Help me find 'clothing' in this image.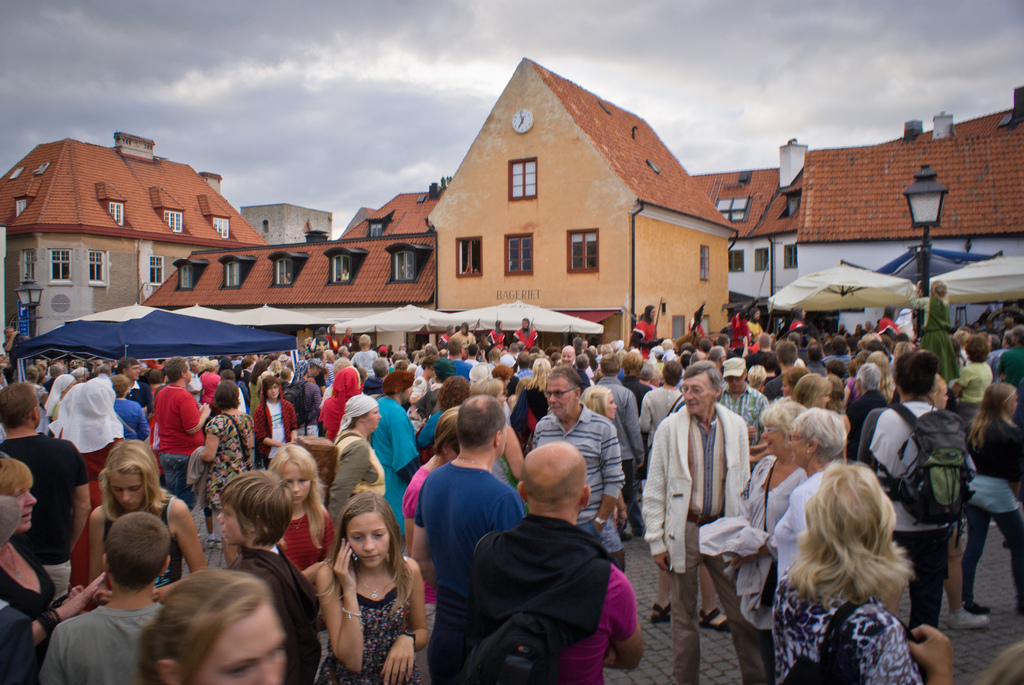
Found it: 371, 377, 385, 390.
